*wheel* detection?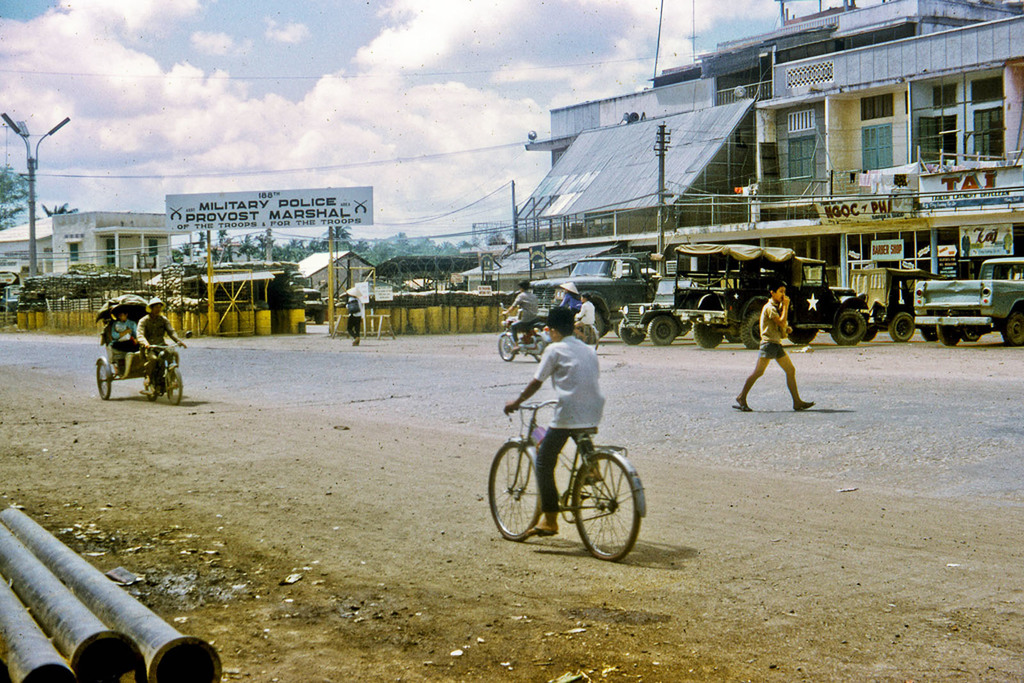
l=490, t=444, r=540, b=542
